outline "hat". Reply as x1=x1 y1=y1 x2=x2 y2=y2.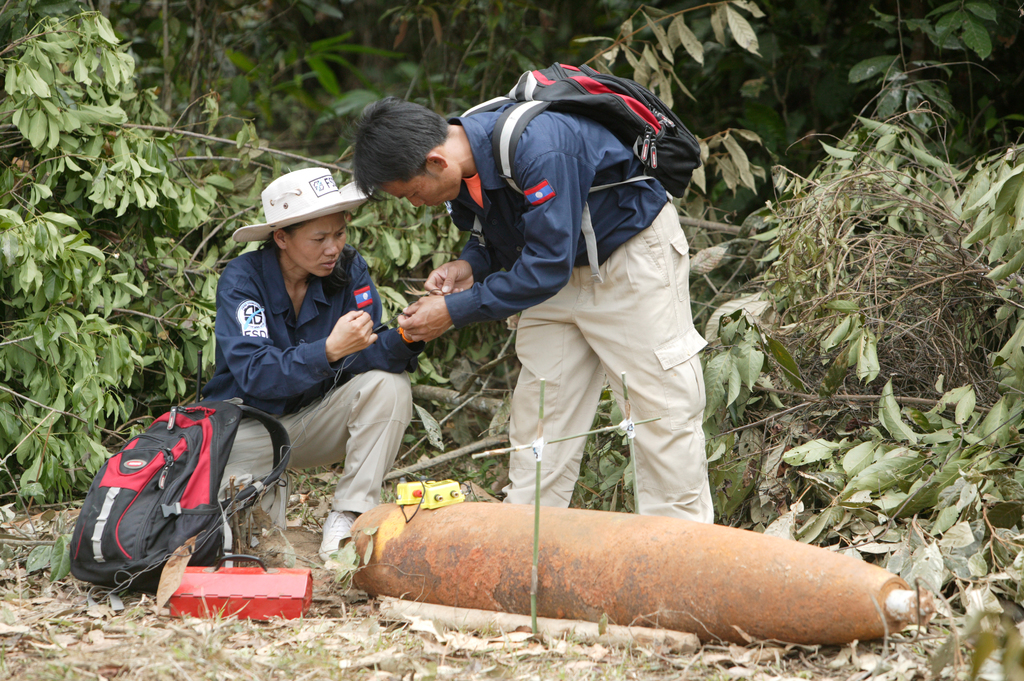
x1=232 y1=166 x2=374 y2=246.
